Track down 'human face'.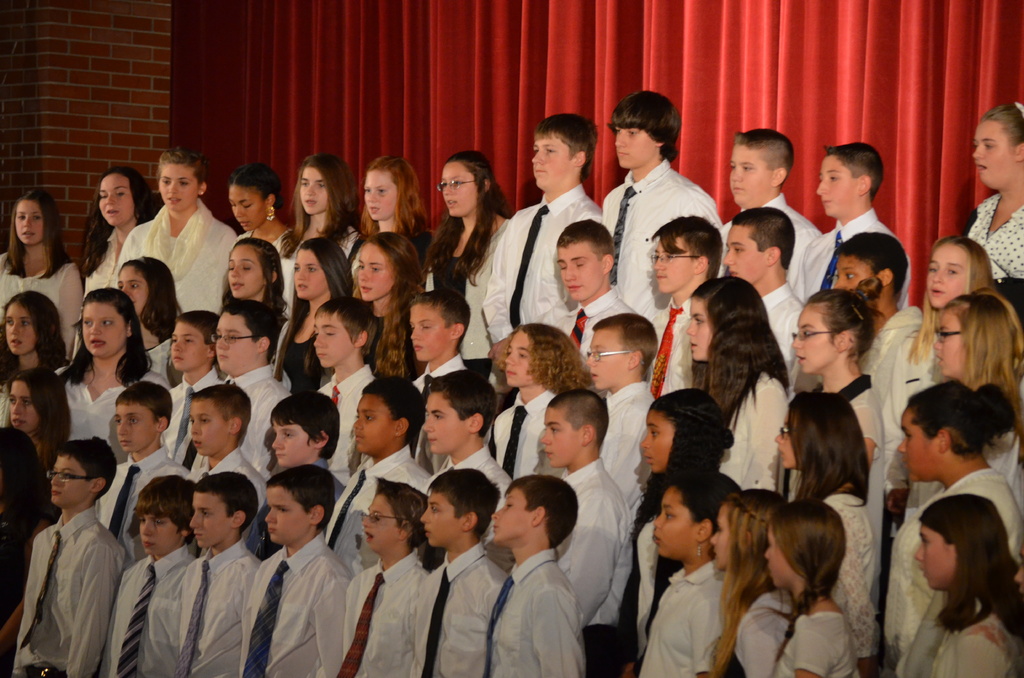
Tracked to (left=17, top=197, right=46, bottom=243).
